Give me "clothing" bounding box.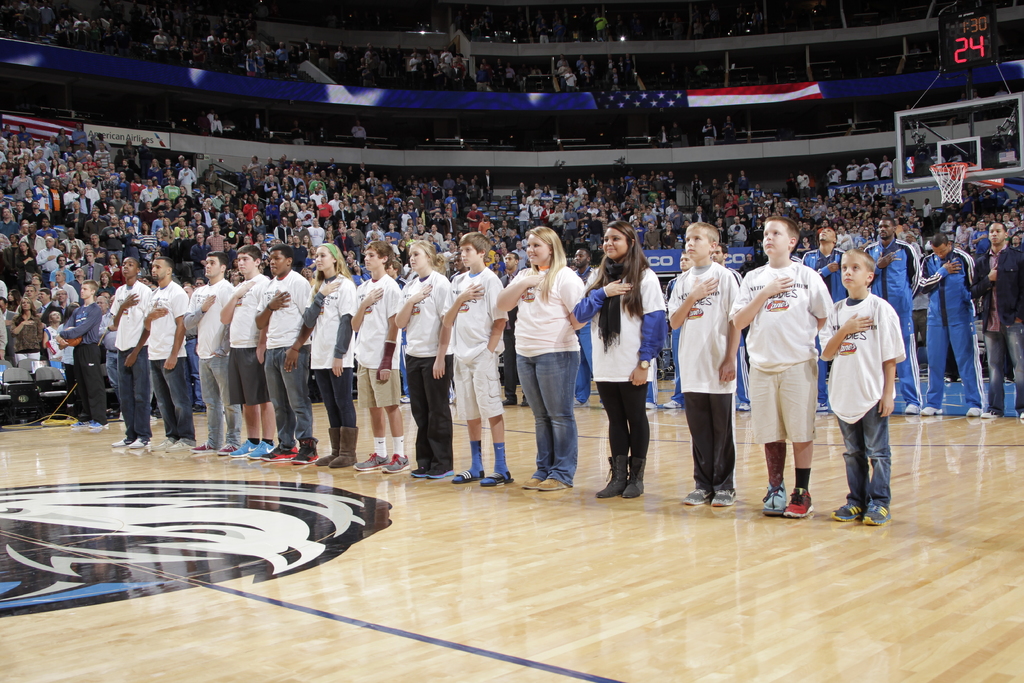
(442, 274, 513, 423).
